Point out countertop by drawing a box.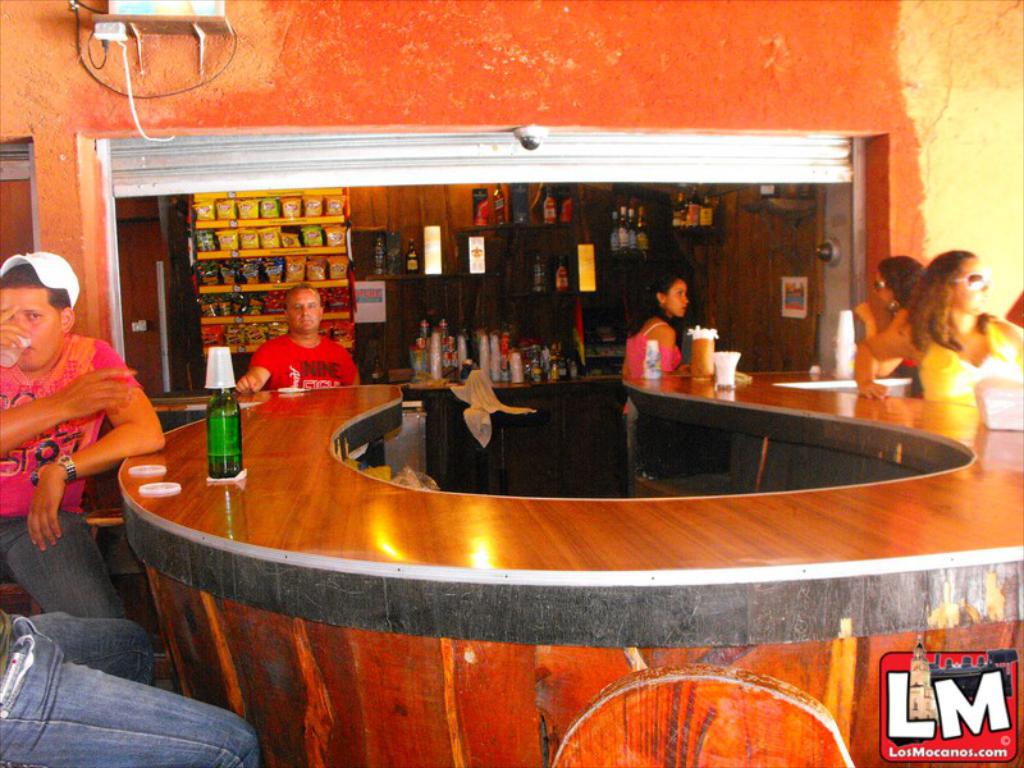
<box>116,378,1023,767</box>.
